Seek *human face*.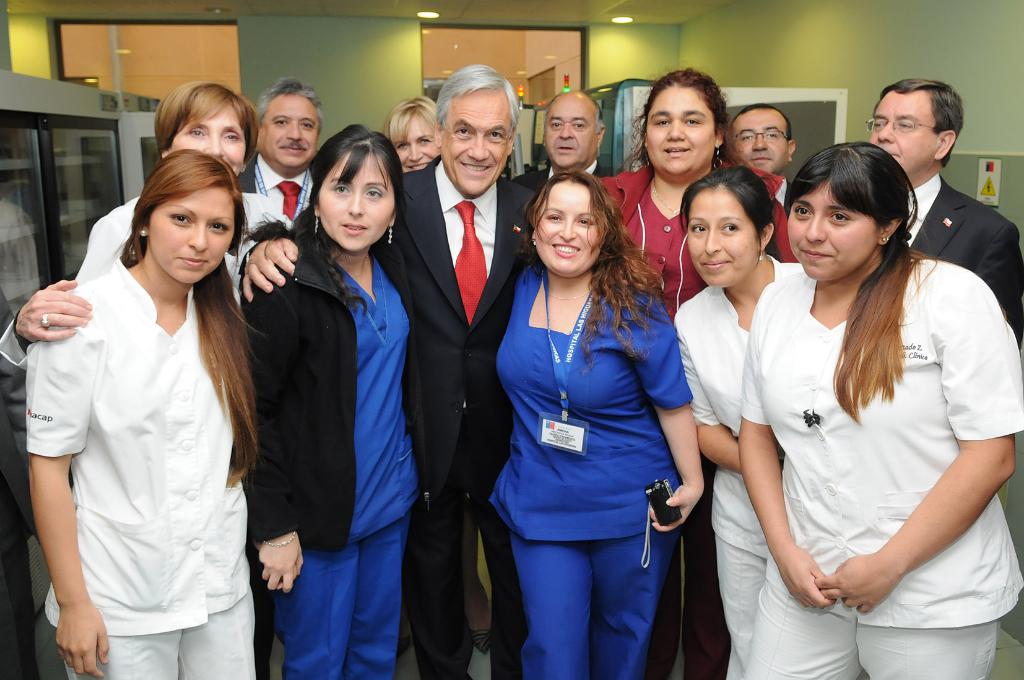
Rect(787, 180, 899, 282).
